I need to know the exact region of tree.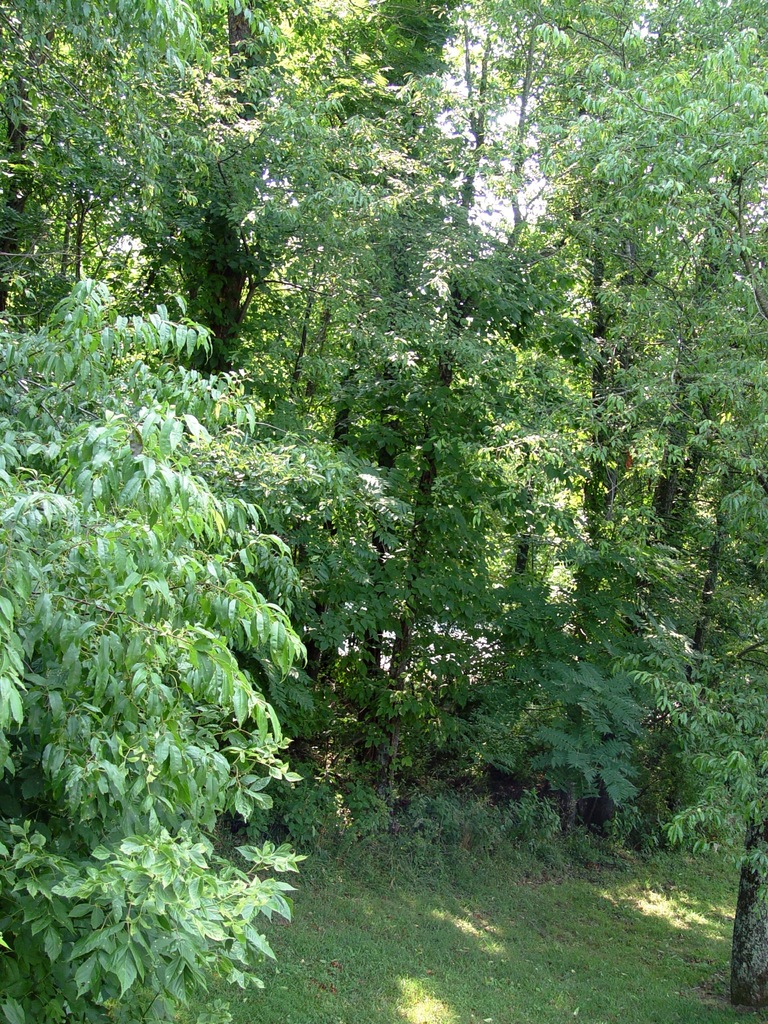
Region: x1=1 y1=1 x2=312 y2=1023.
